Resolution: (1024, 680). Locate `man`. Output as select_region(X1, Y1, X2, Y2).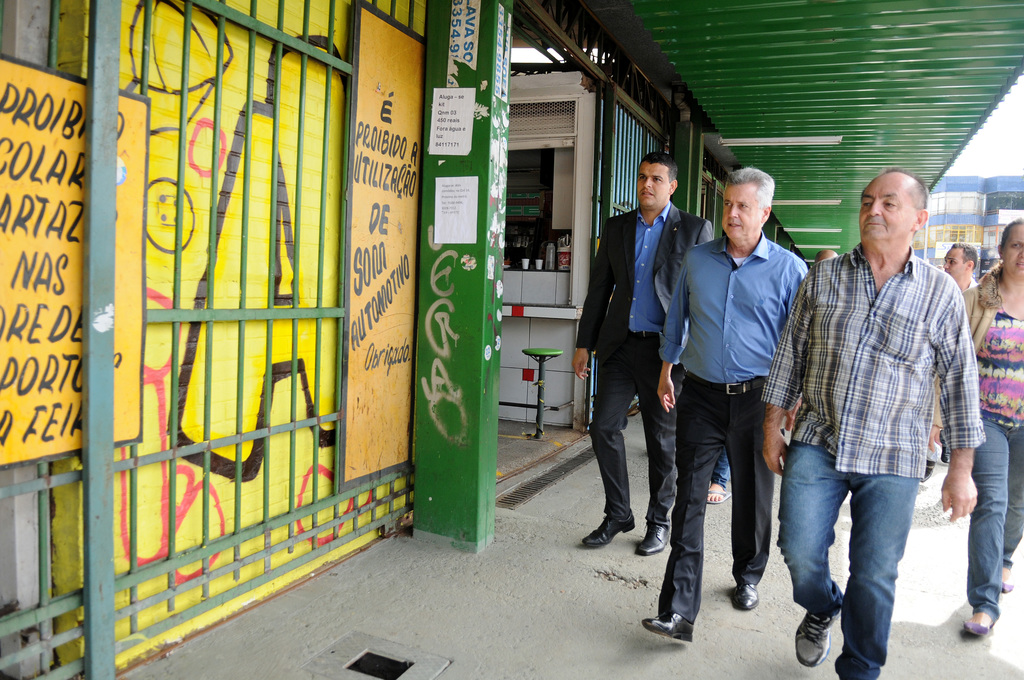
select_region(920, 241, 977, 485).
